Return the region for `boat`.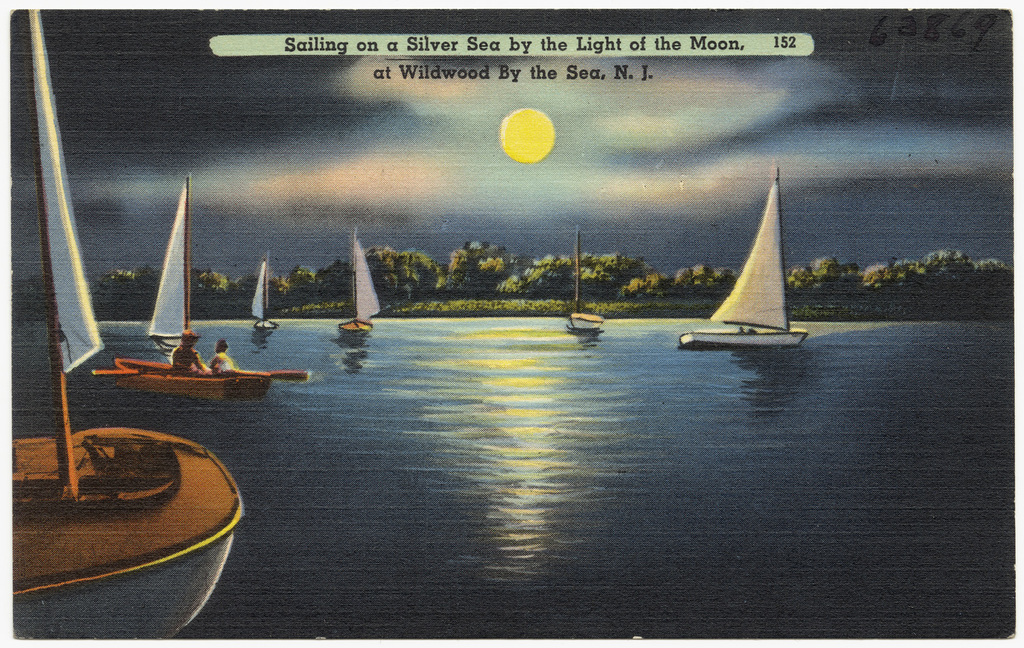
(248,246,278,335).
